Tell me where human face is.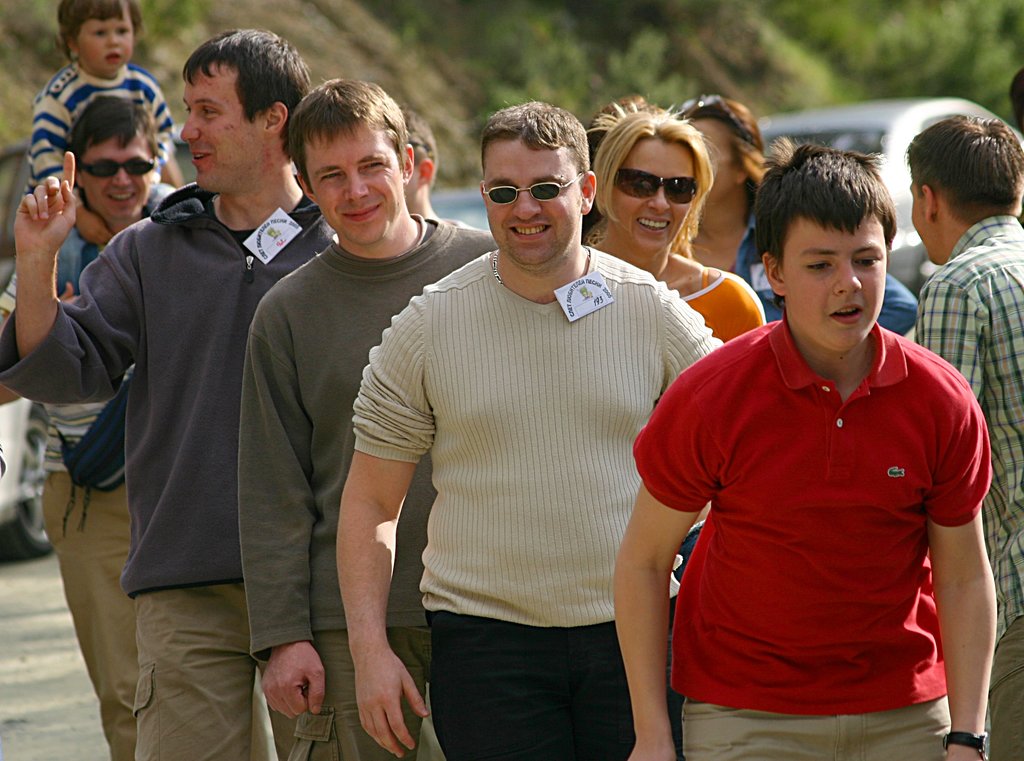
human face is at <box>608,133,696,253</box>.
